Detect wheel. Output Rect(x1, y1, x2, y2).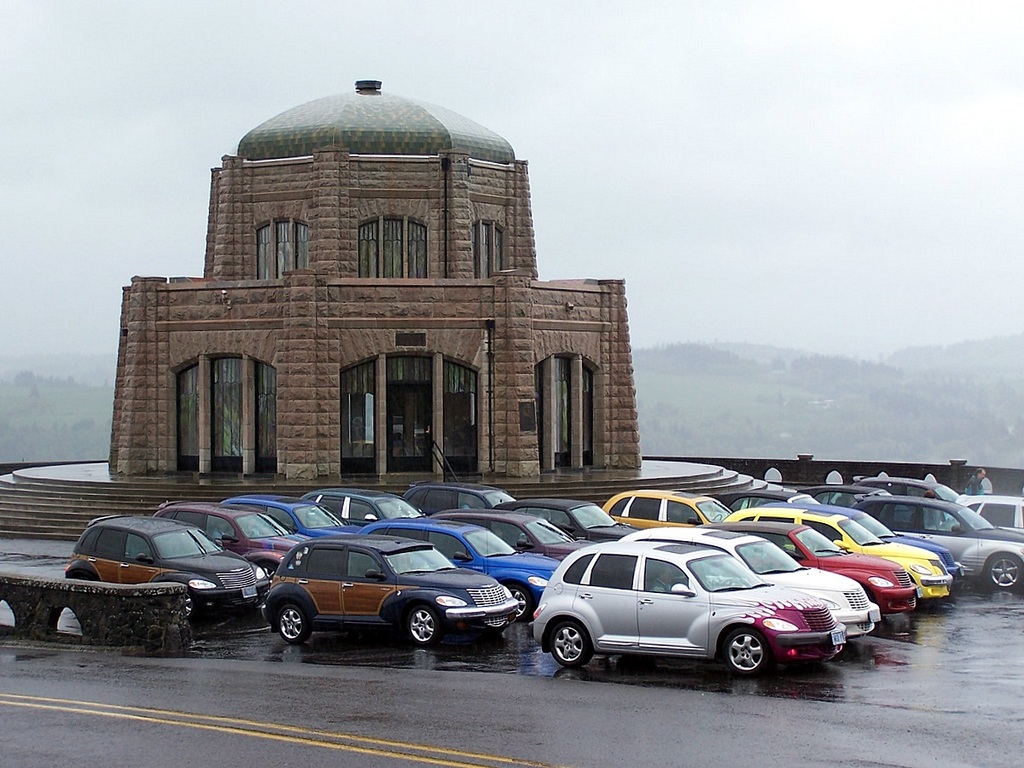
Rect(402, 608, 442, 647).
